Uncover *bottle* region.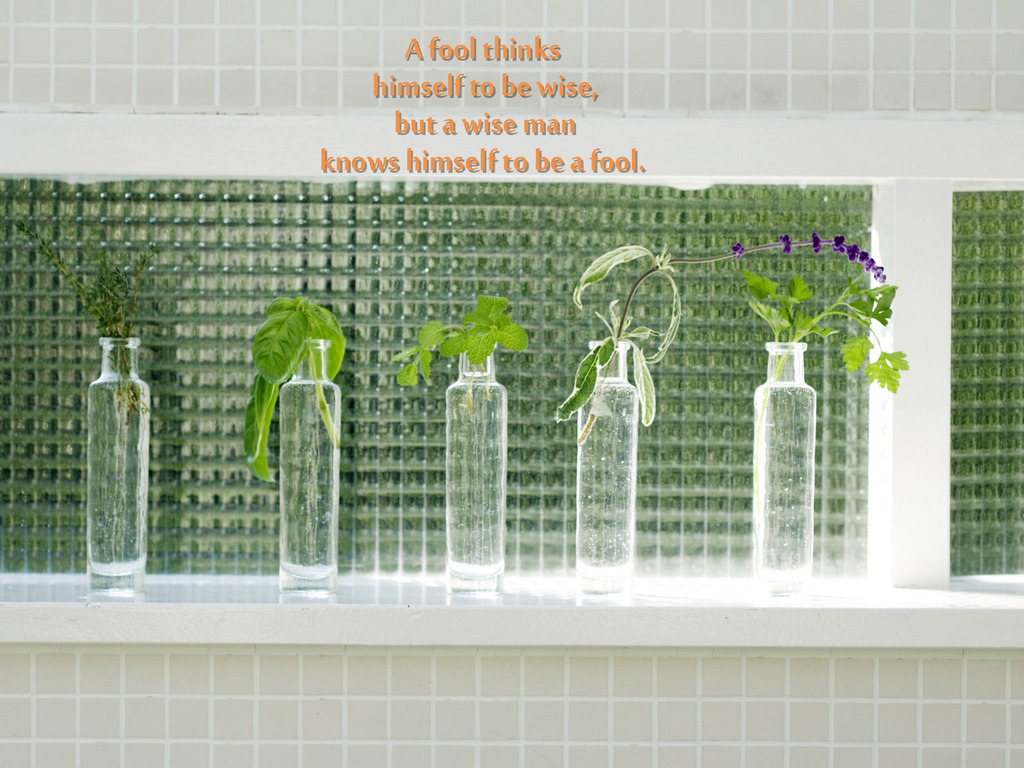
Uncovered: 755:338:813:590.
